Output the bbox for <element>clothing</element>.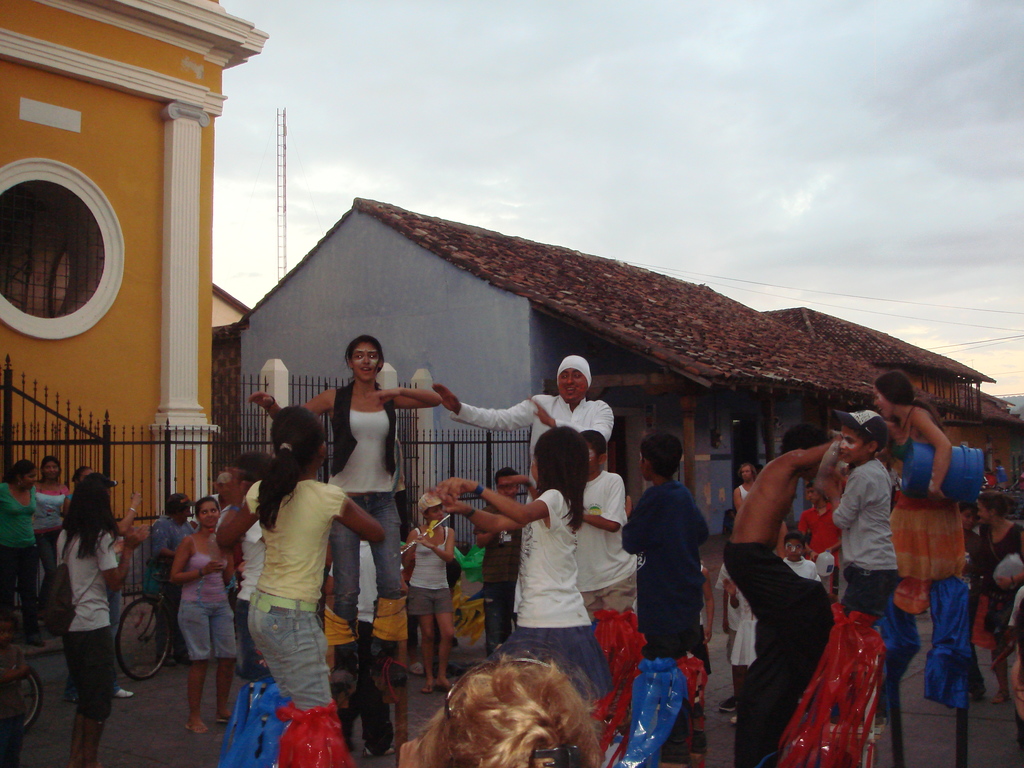
box(726, 535, 833, 767).
